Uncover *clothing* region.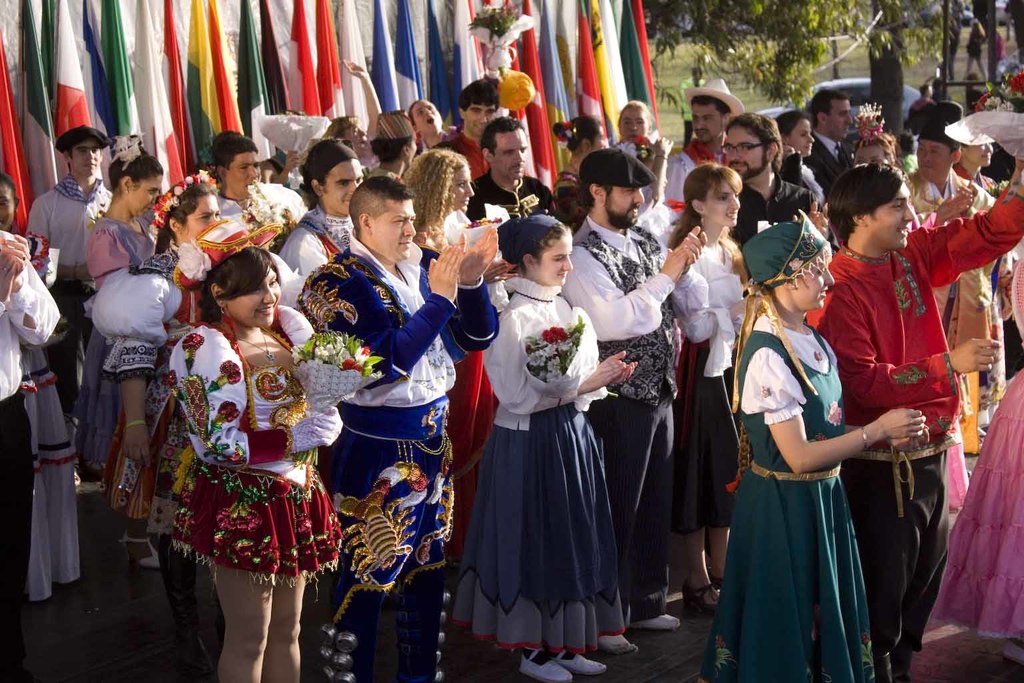
Uncovered: [left=750, top=172, right=819, bottom=251].
